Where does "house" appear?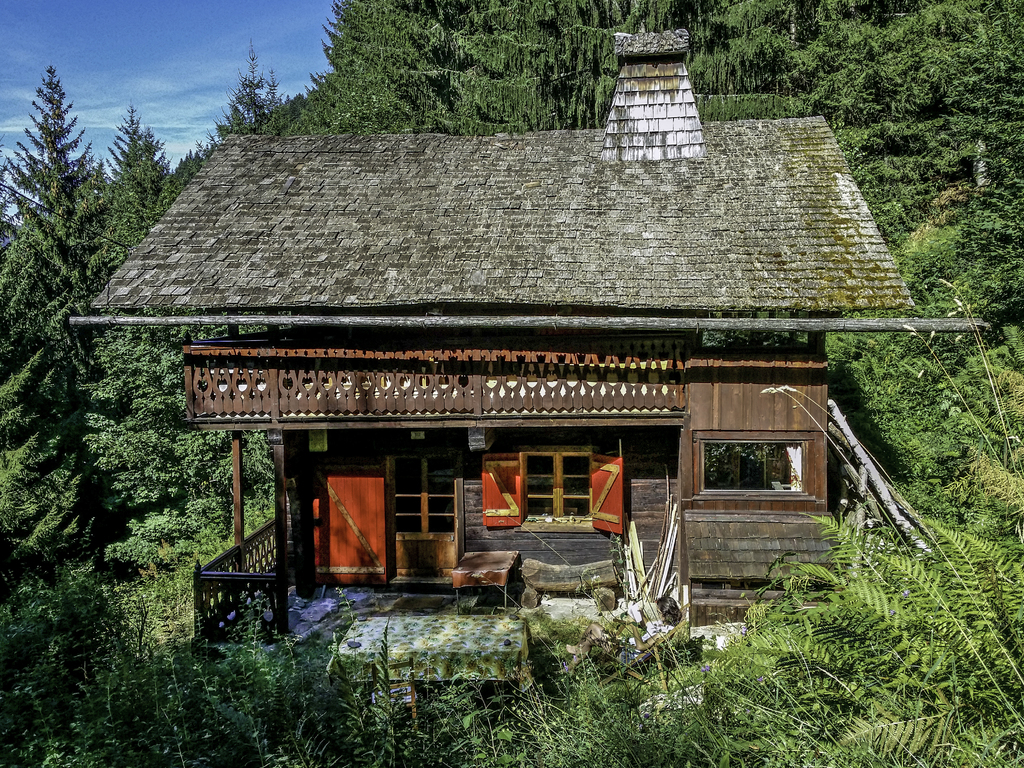
Appears at <region>68, 23, 990, 682</region>.
